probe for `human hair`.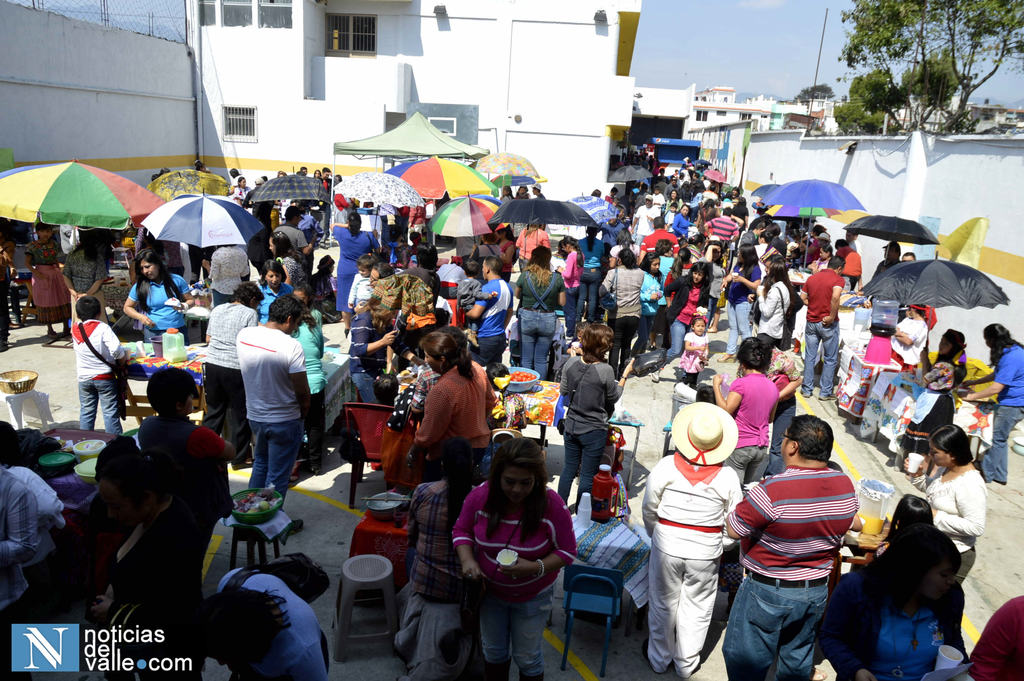
Probe result: locate(505, 186, 514, 197).
